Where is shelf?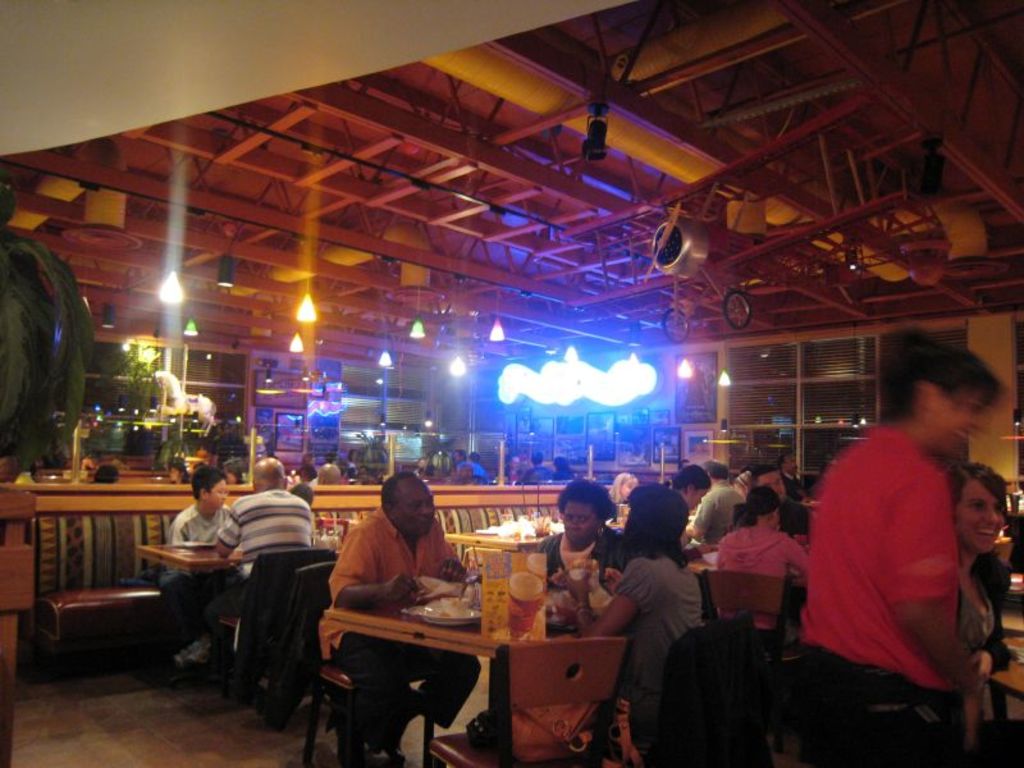
(78,332,252,489).
